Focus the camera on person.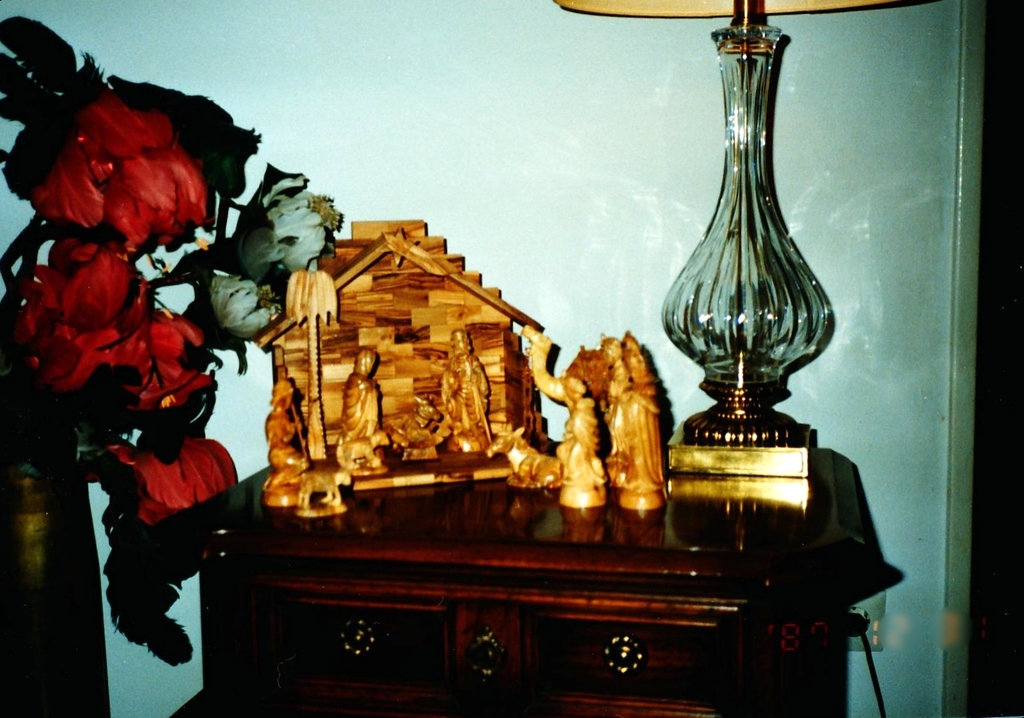
Focus region: 602:337:626:404.
